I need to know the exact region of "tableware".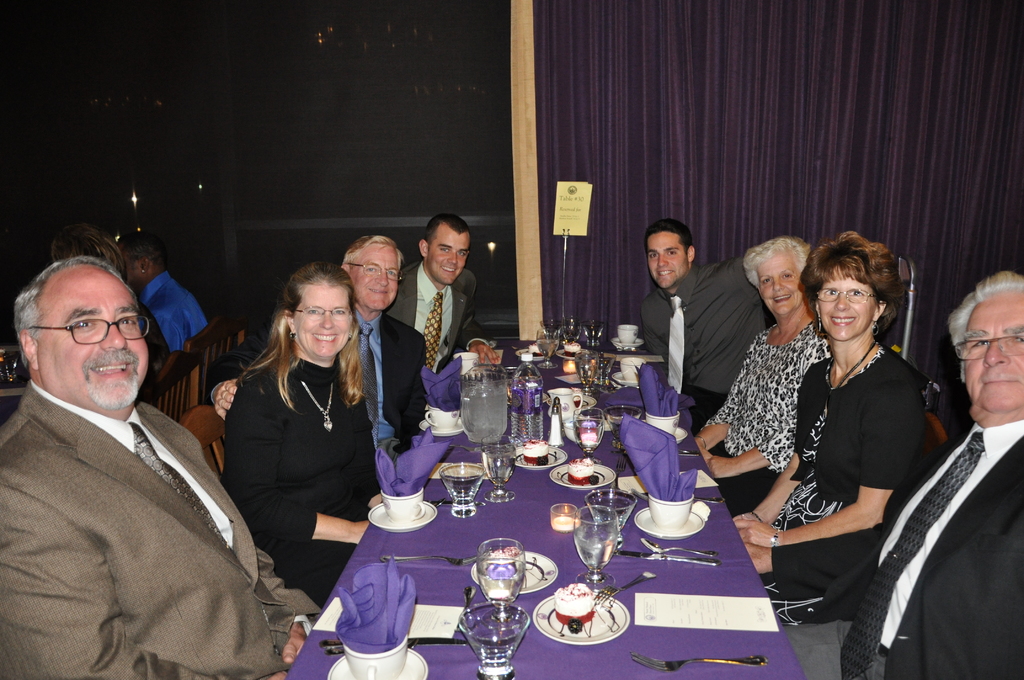
Region: (454, 350, 479, 377).
